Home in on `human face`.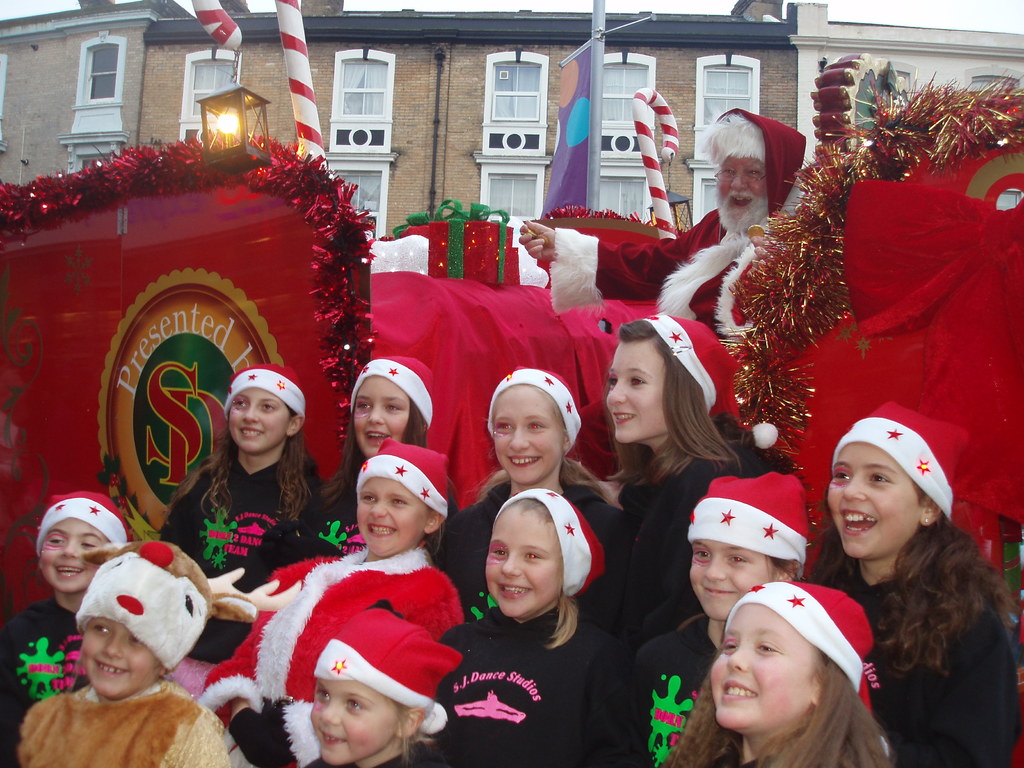
Homed in at detection(483, 502, 564, 620).
